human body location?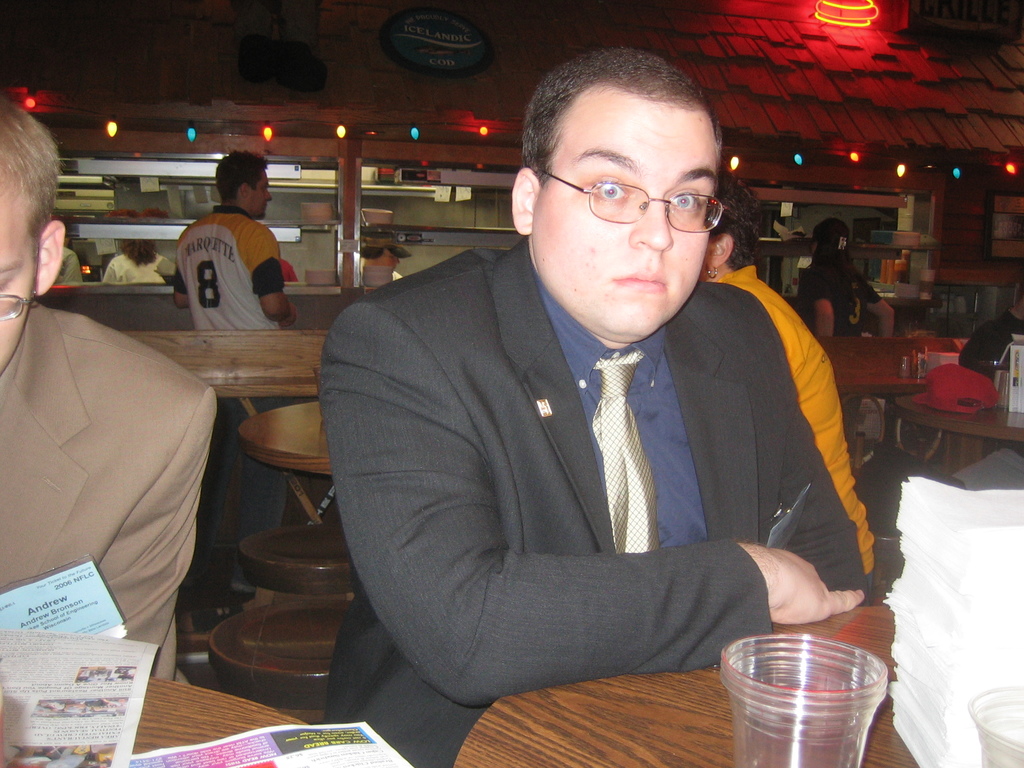
BBox(106, 253, 173, 290)
